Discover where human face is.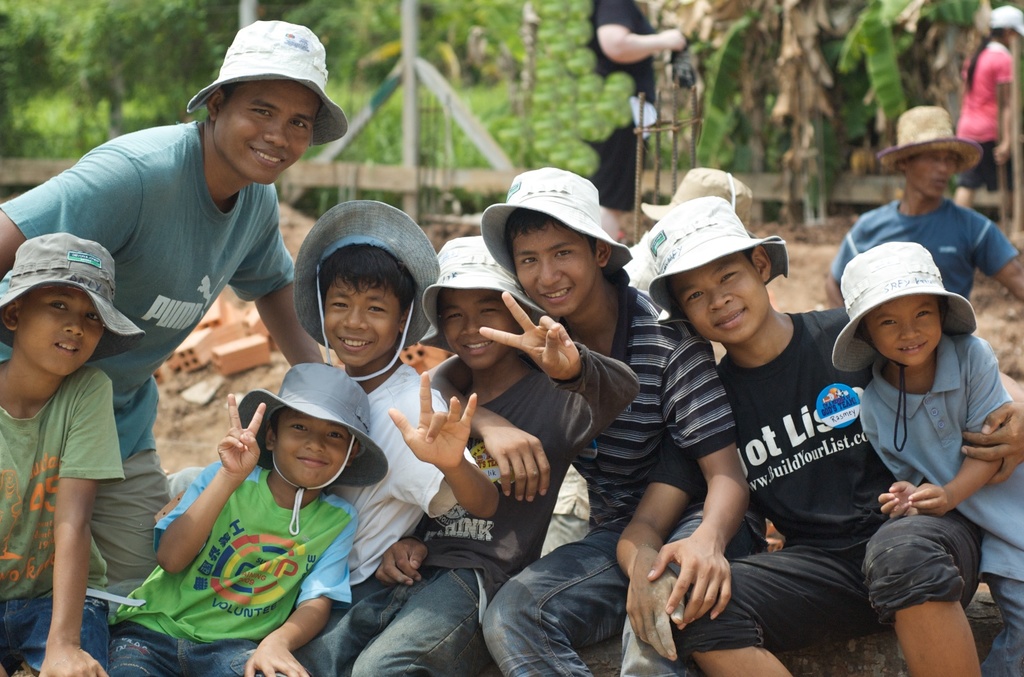
Discovered at x1=322 y1=273 x2=402 y2=368.
